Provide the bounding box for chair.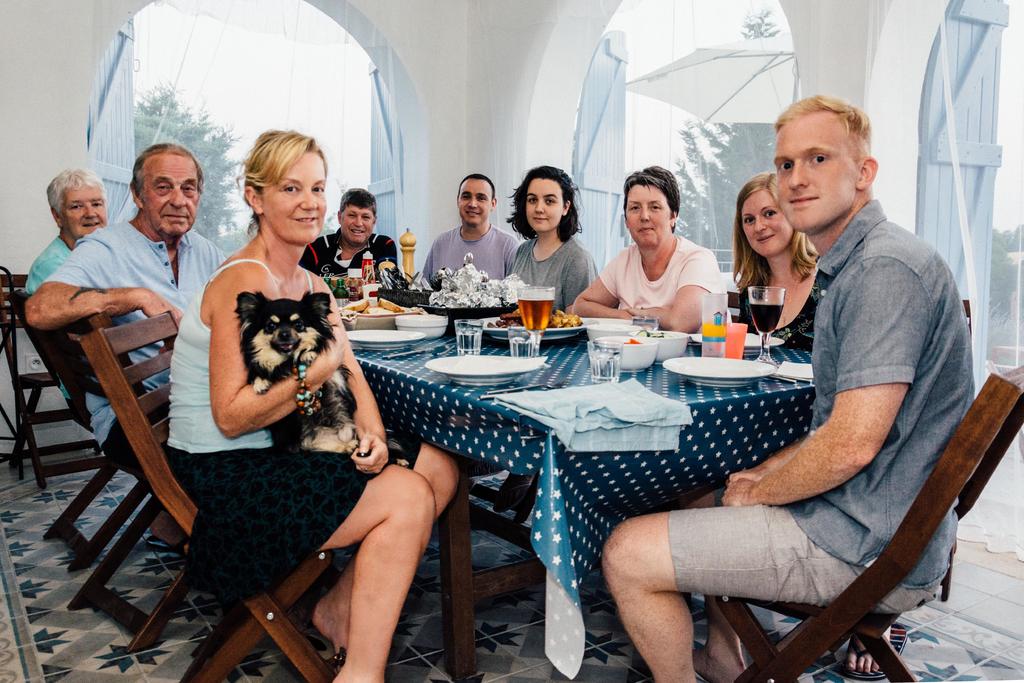
[79,312,340,682].
